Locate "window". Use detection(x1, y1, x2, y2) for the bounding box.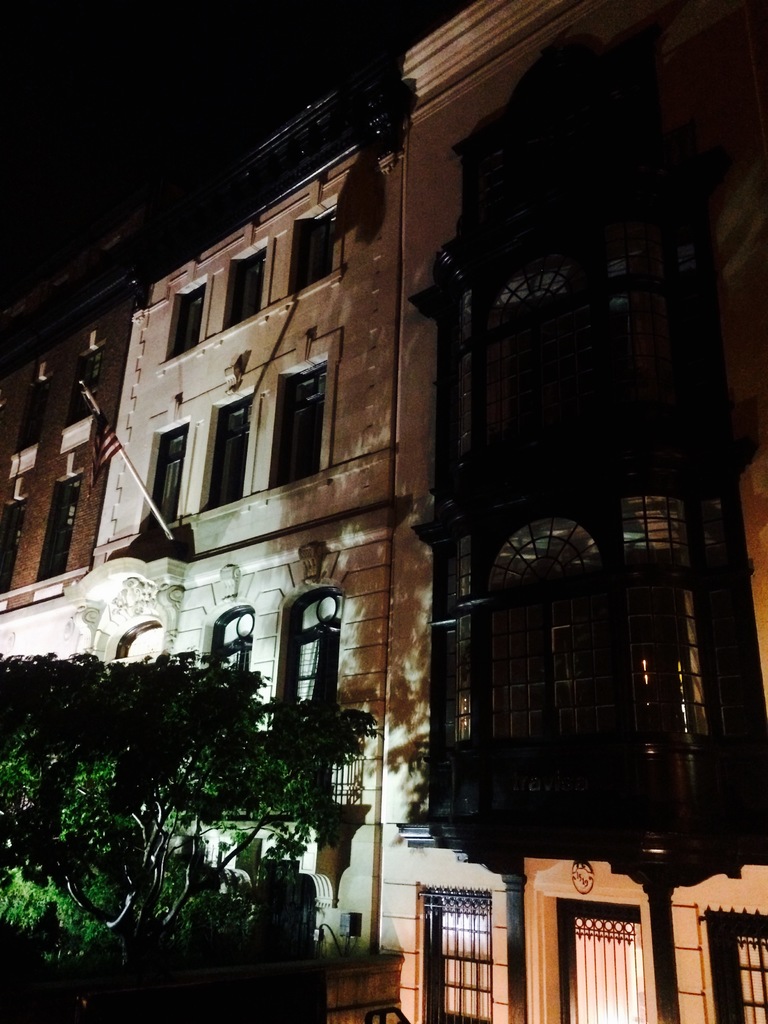
detection(551, 898, 648, 1023).
